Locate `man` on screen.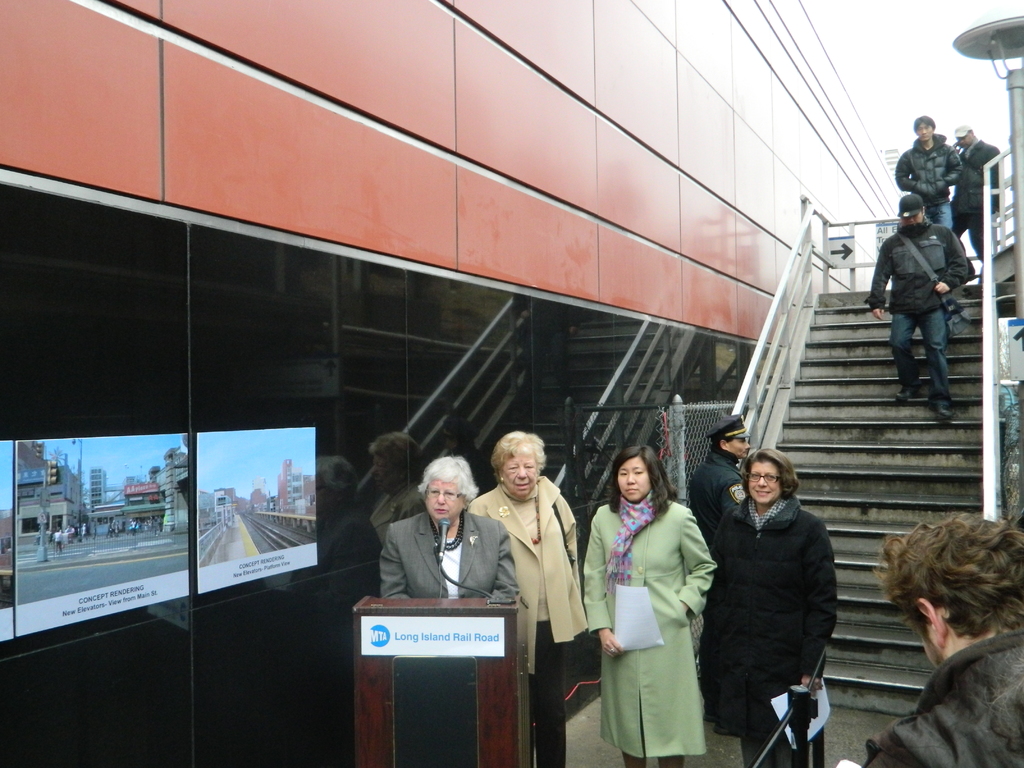
On screen at 950:124:1000:264.
